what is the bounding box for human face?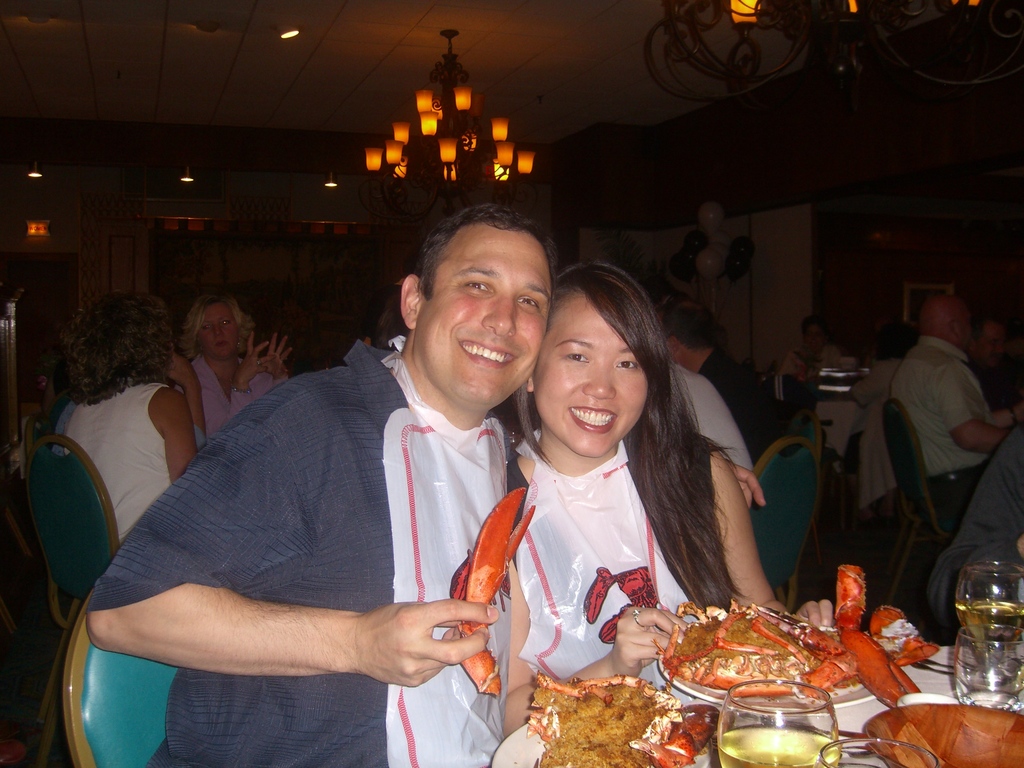
<box>412,223,552,413</box>.
